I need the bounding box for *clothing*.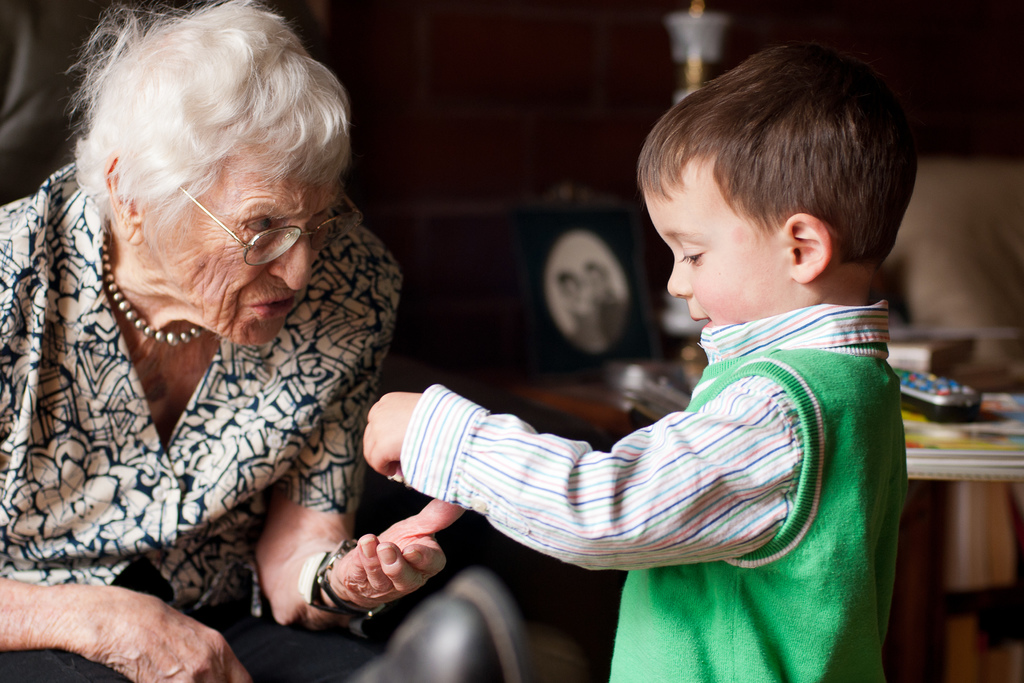
Here it is: locate(0, 157, 399, 673).
